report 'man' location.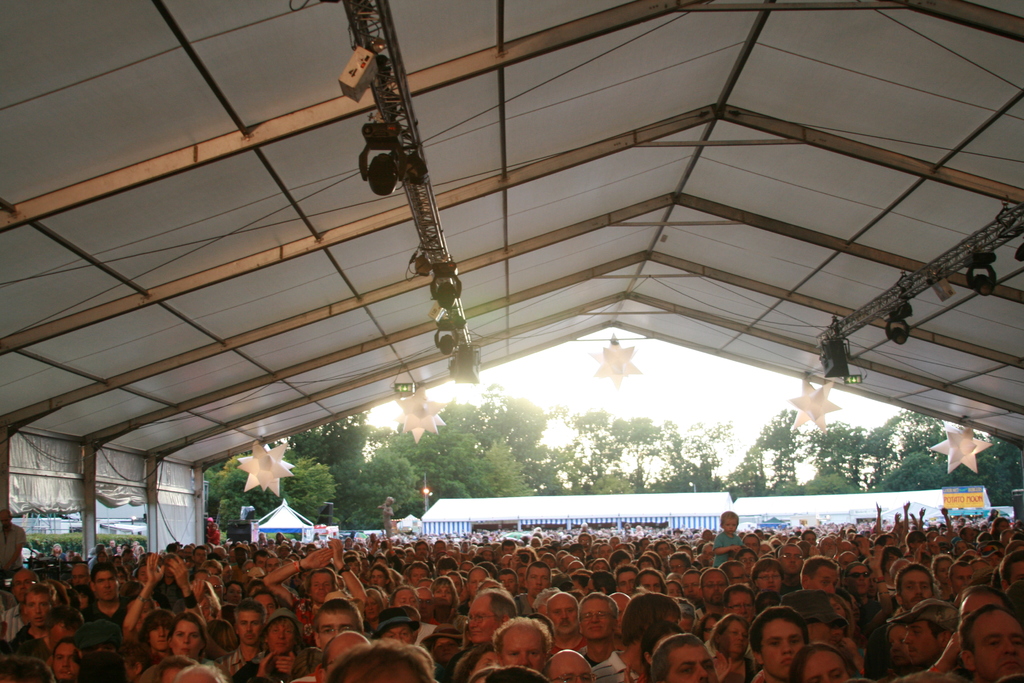
Report: <bbox>452, 586, 514, 682</bbox>.
